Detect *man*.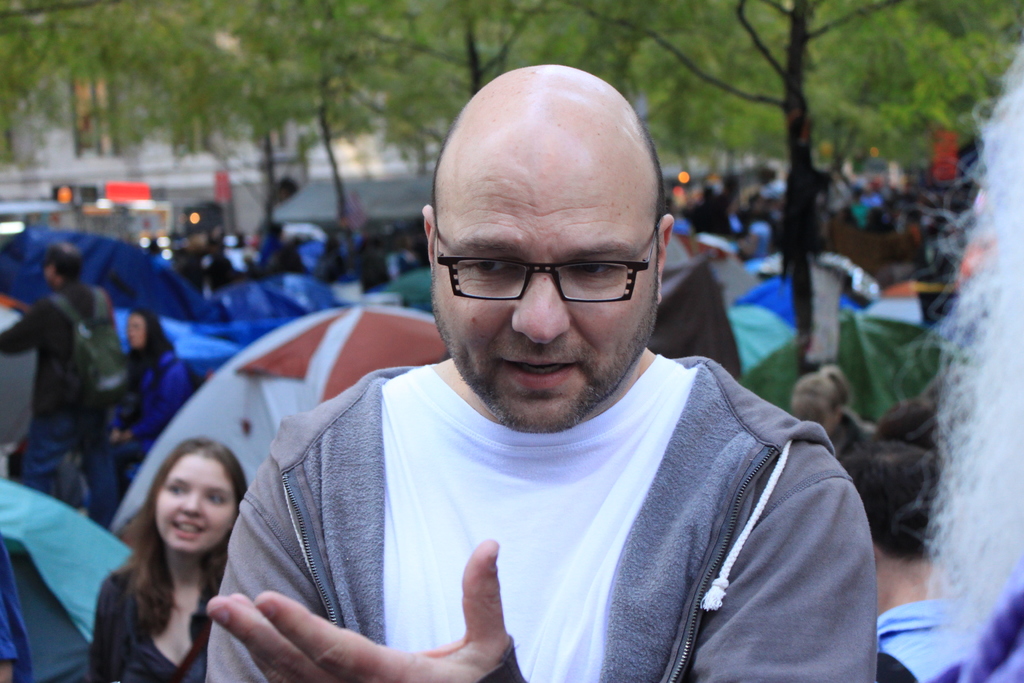
Detected at <bbox>196, 58, 877, 682</bbox>.
